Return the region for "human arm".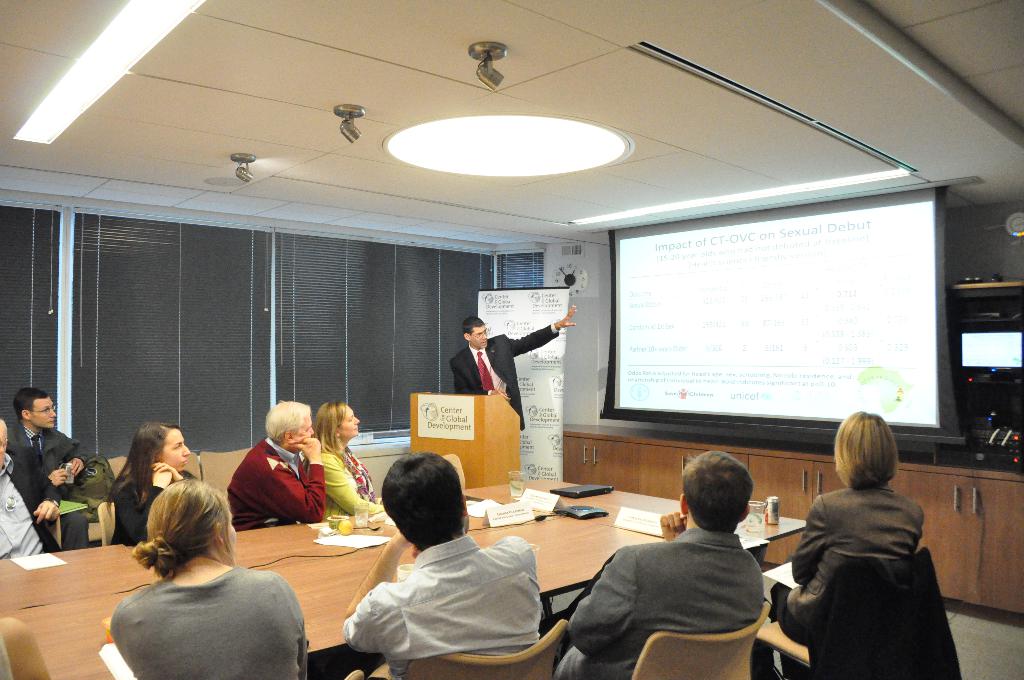
Rect(502, 300, 579, 359).
